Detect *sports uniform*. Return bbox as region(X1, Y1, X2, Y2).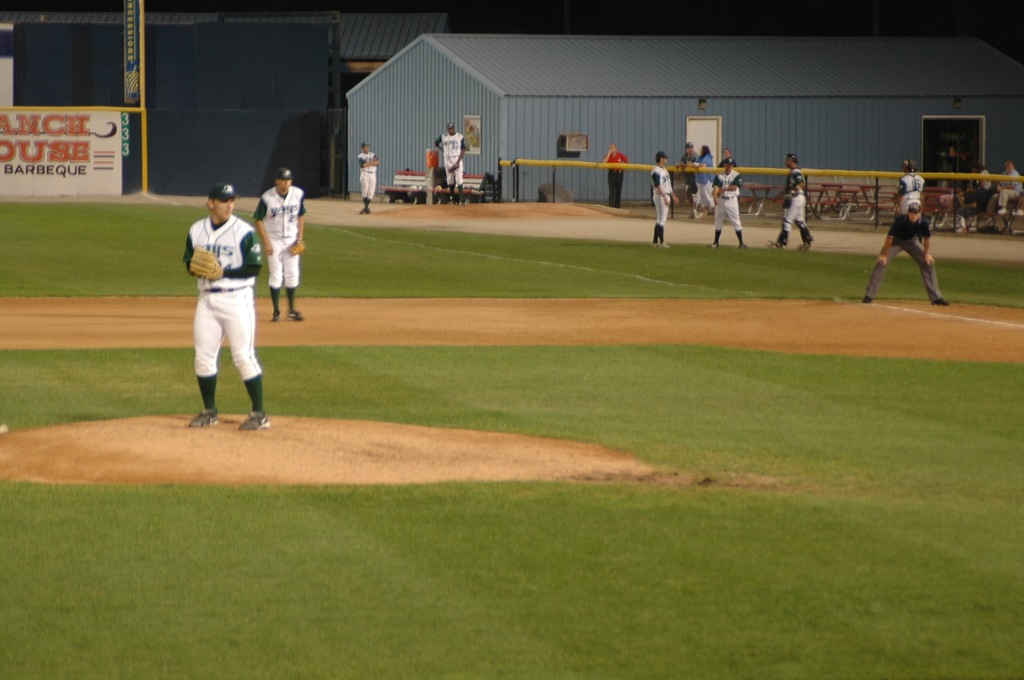
region(436, 122, 467, 203).
